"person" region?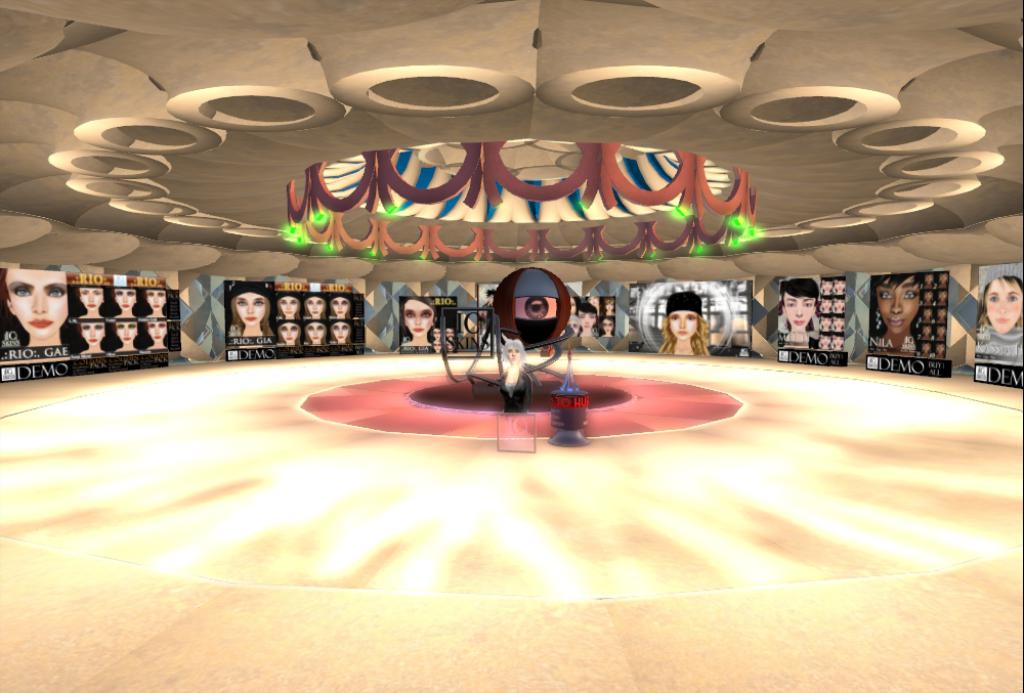
[left=143, top=288, right=166, bottom=315]
